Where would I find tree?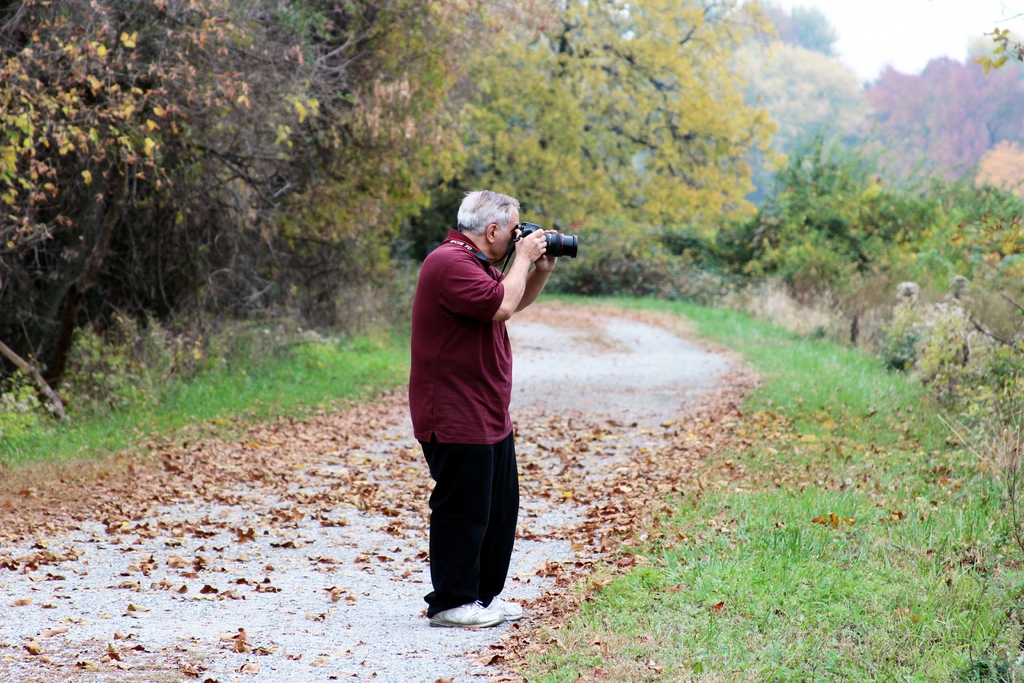
At <bbox>452, 0, 790, 257</bbox>.
